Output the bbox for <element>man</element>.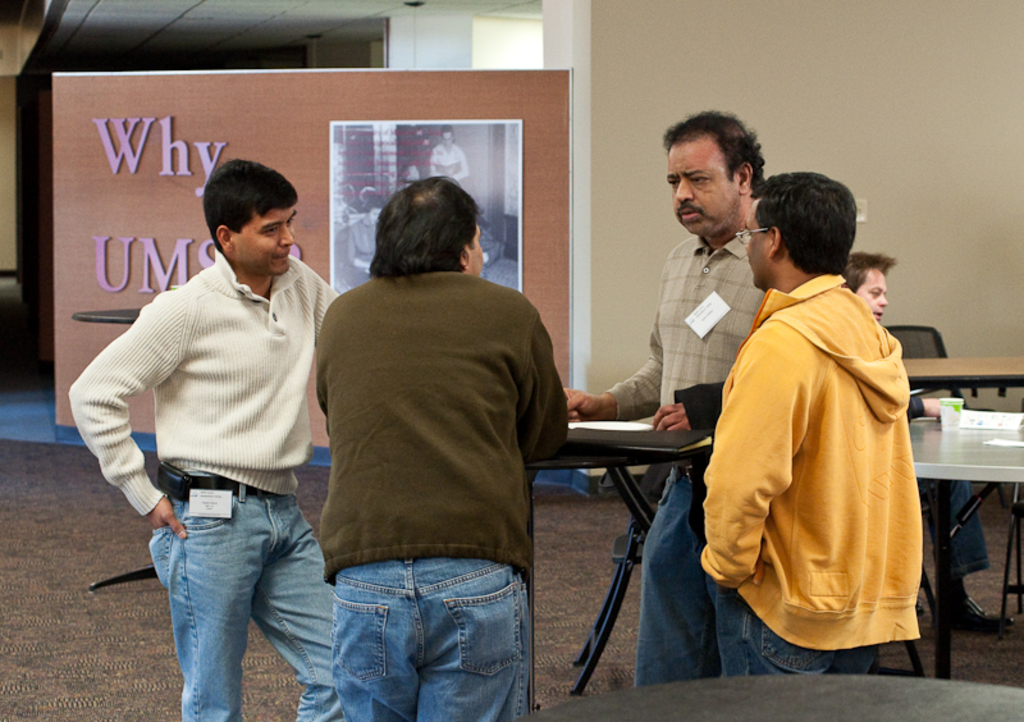
<region>82, 147, 353, 705</region>.
